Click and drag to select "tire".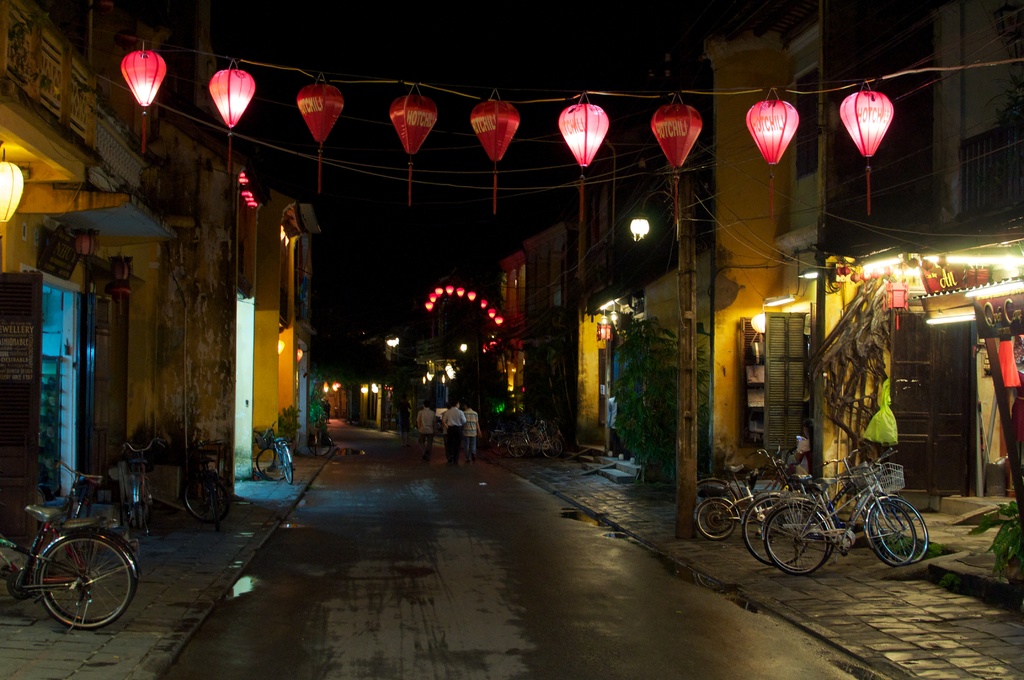
Selection: locate(861, 495, 919, 569).
